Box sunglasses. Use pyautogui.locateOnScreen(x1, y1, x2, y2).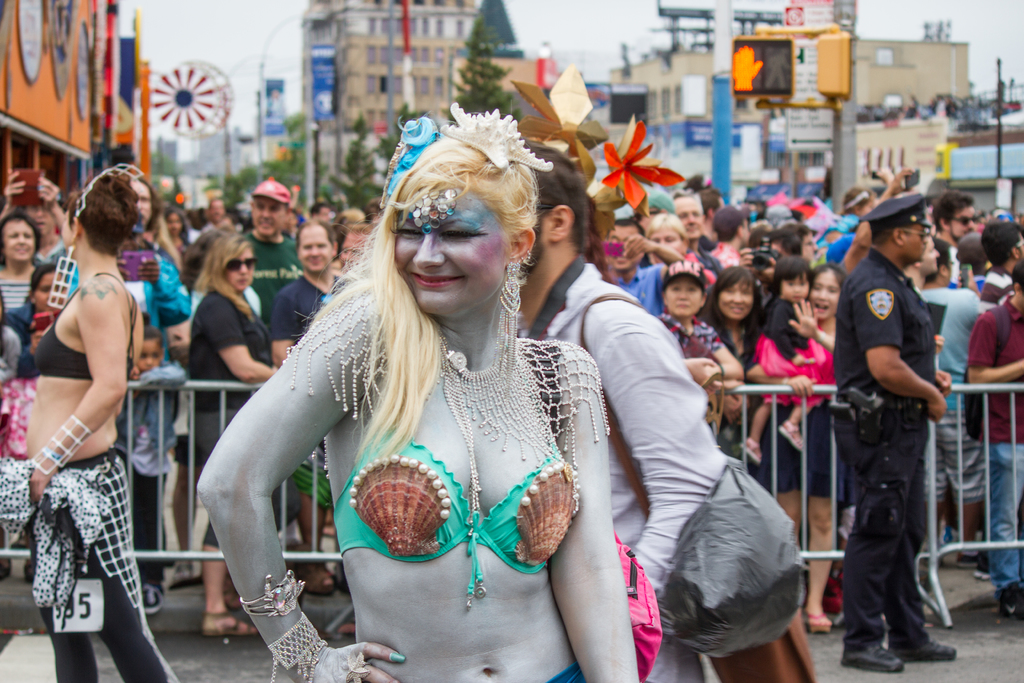
pyautogui.locateOnScreen(952, 211, 977, 229).
